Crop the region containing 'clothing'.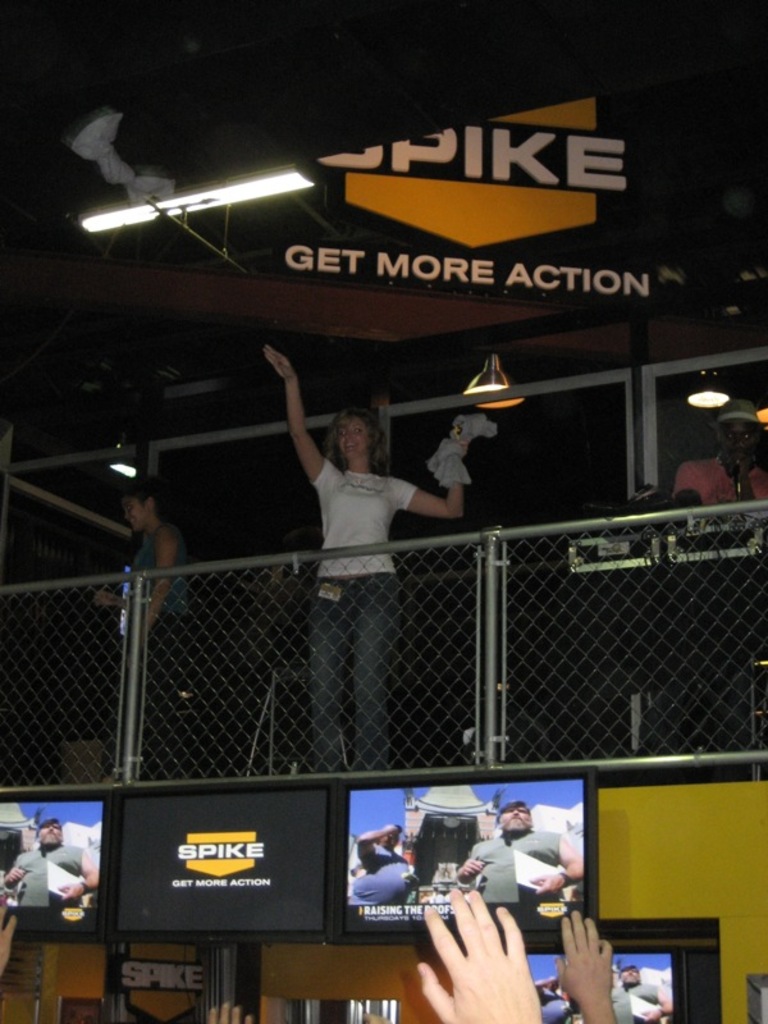
Crop region: {"x1": 666, "y1": 458, "x2": 767, "y2": 736}.
